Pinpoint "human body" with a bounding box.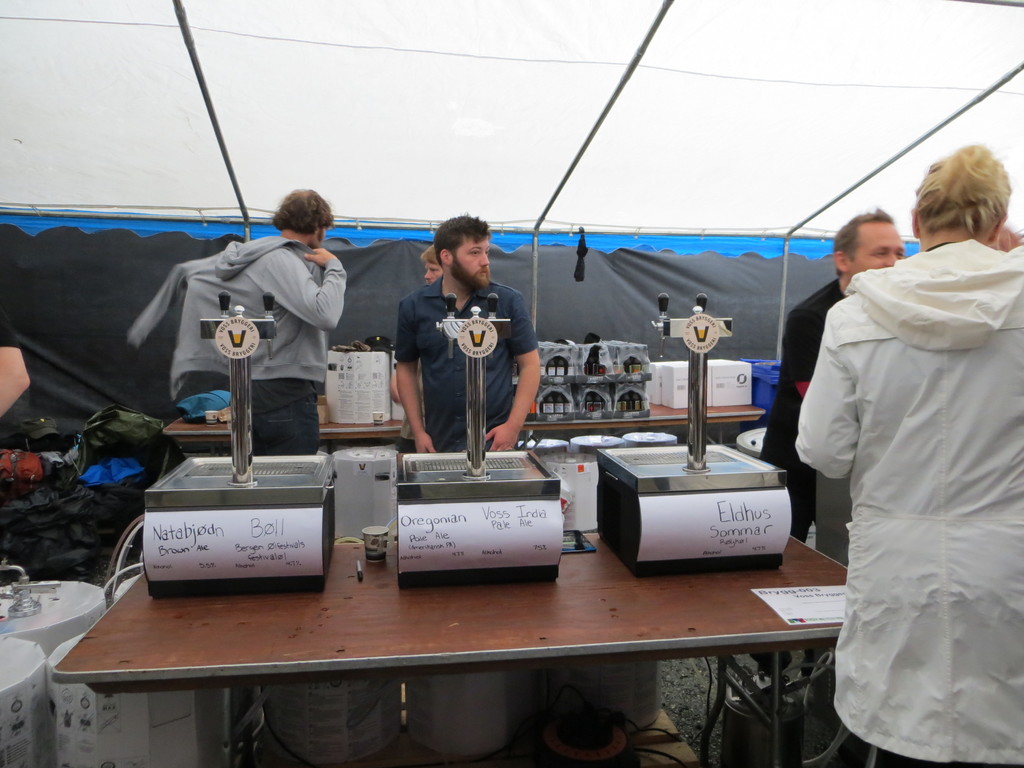
l=392, t=273, r=541, b=452.
